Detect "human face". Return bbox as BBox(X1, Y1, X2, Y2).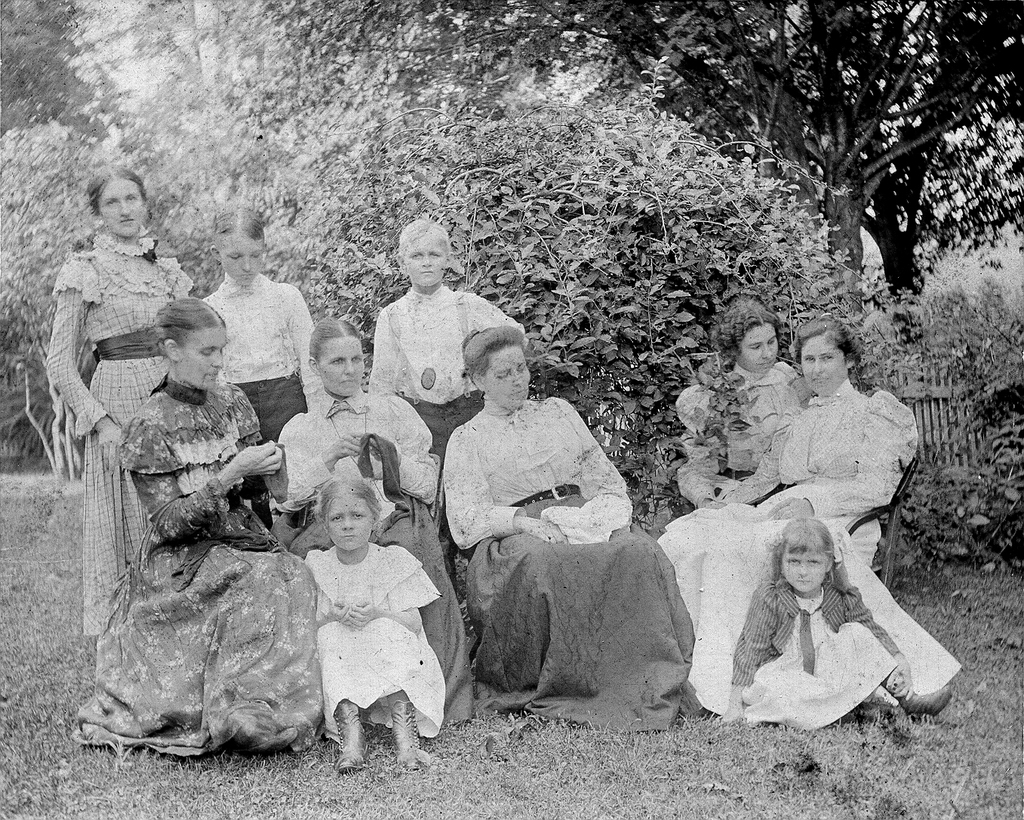
BBox(740, 324, 782, 375).
